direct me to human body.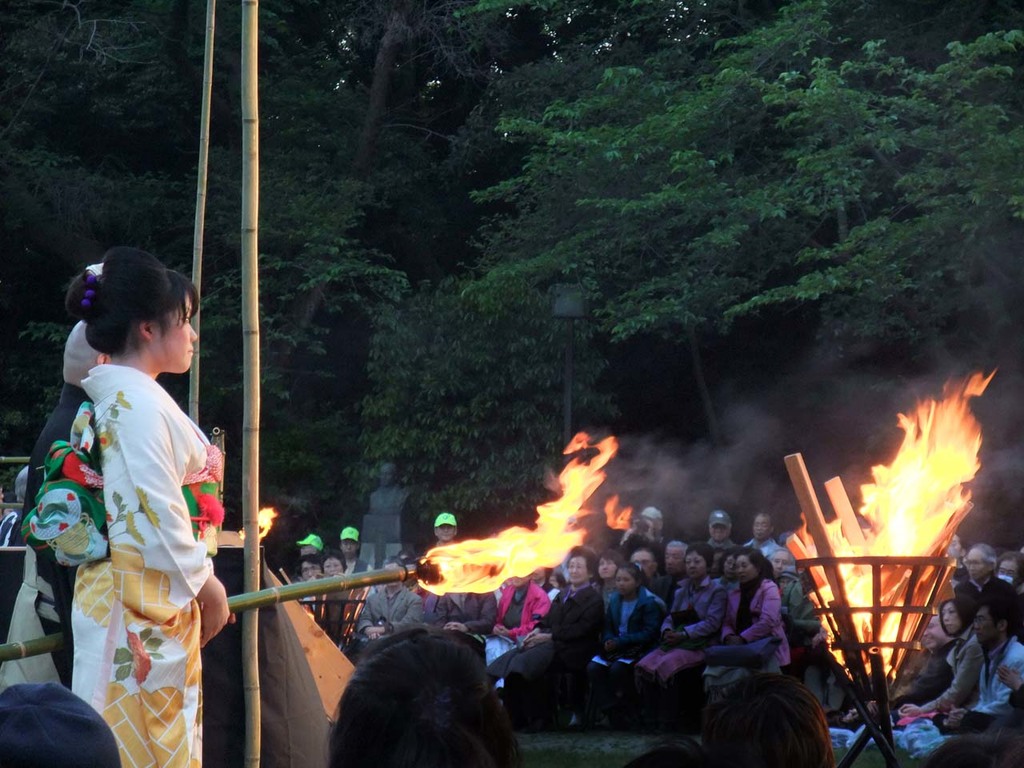
Direction: 886, 598, 964, 706.
